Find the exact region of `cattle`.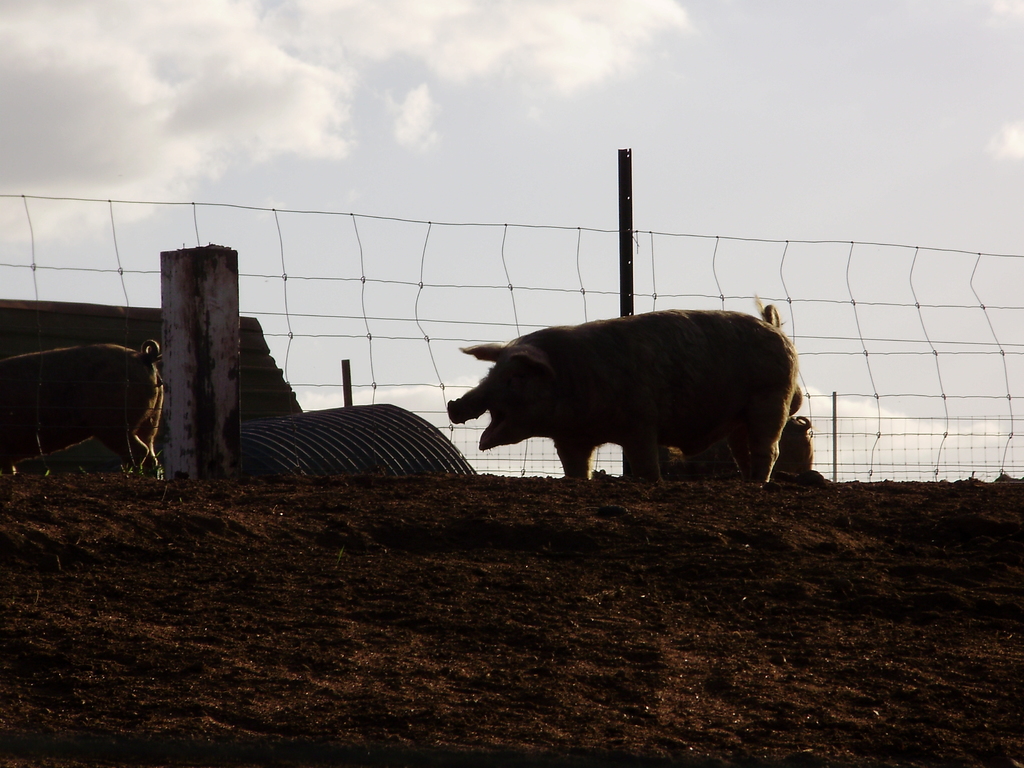
Exact region: box(472, 308, 813, 482).
